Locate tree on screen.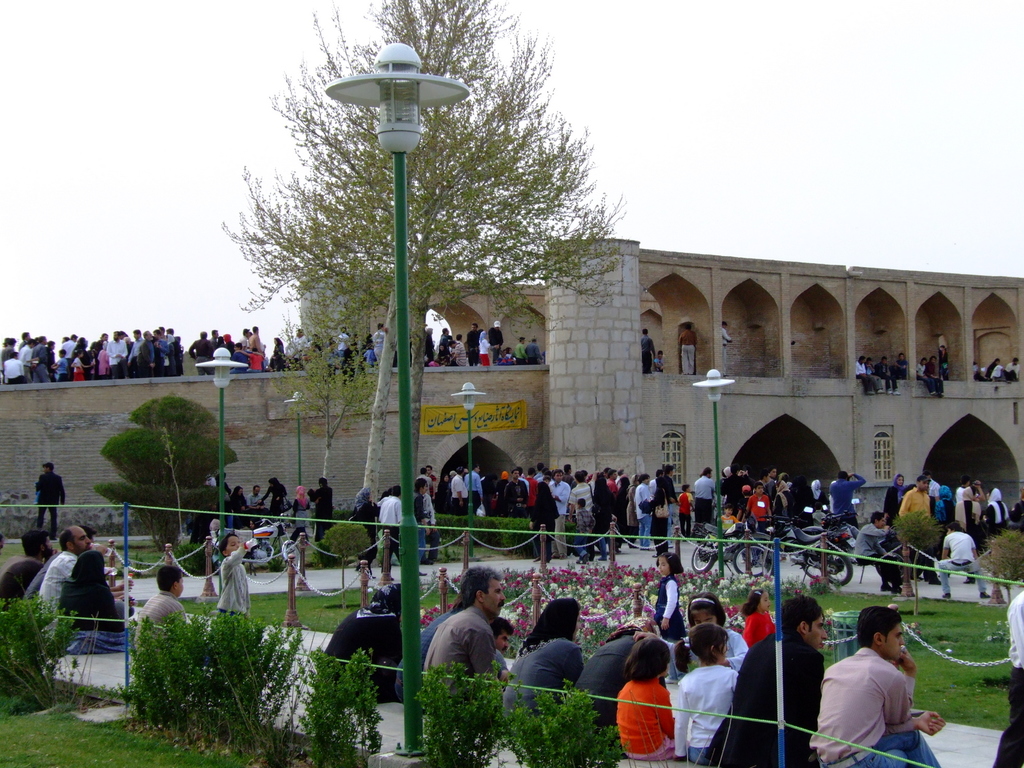
On screen at bbox=(218, 0, 633, 511).
